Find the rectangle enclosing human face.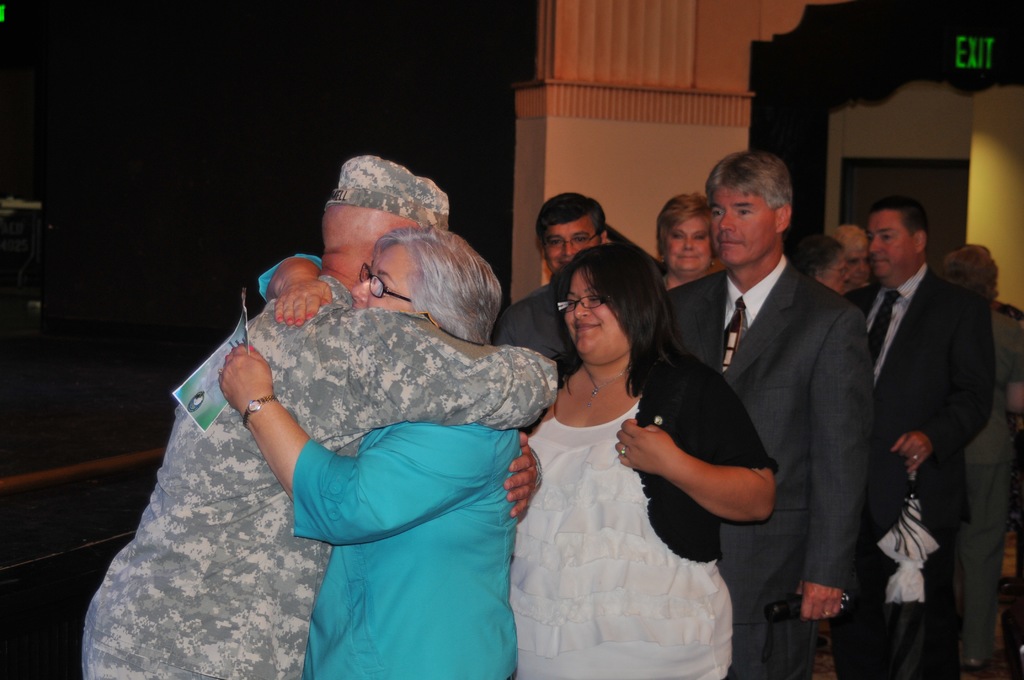
662 216 708 278.
